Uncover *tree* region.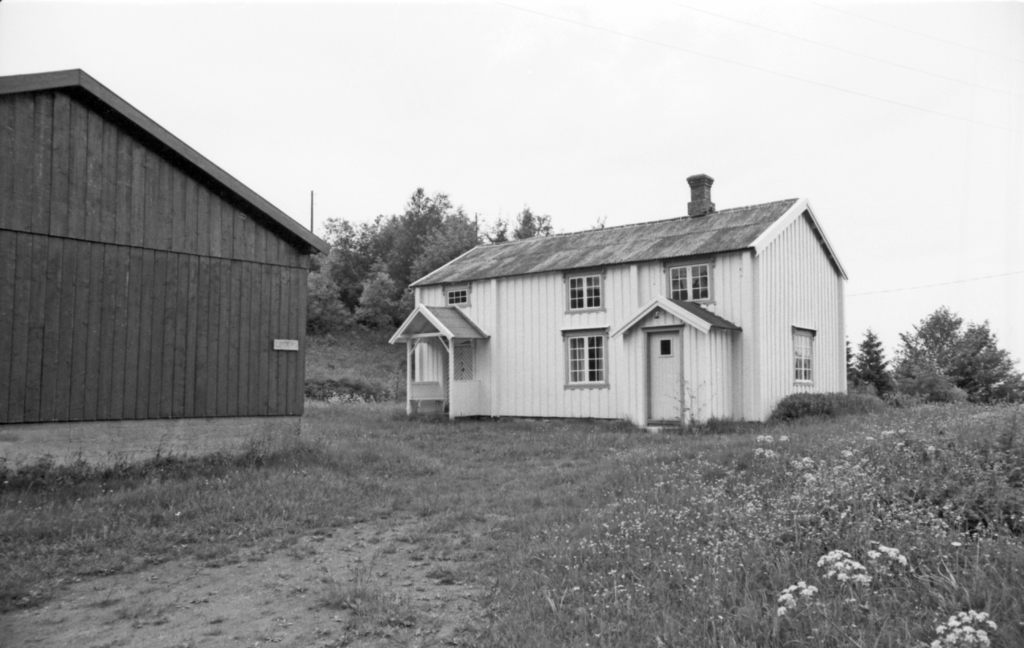
Uncovered: select_region(847, 334, 860, 384).
